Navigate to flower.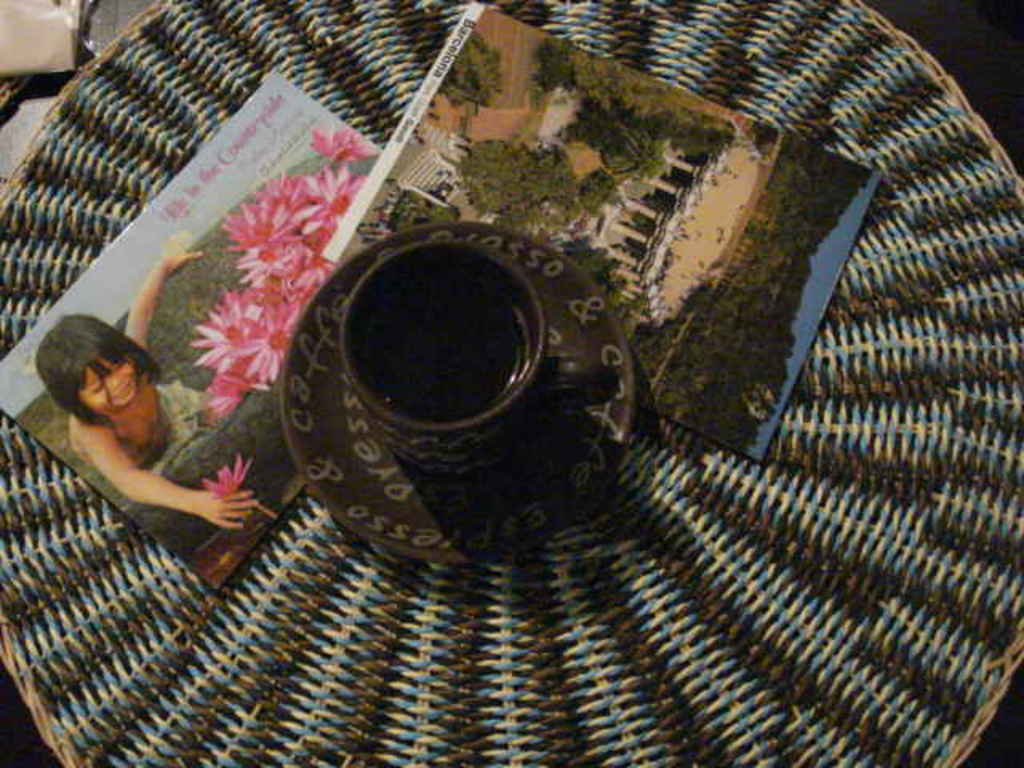
Navigation target: [309,125,373,163].
